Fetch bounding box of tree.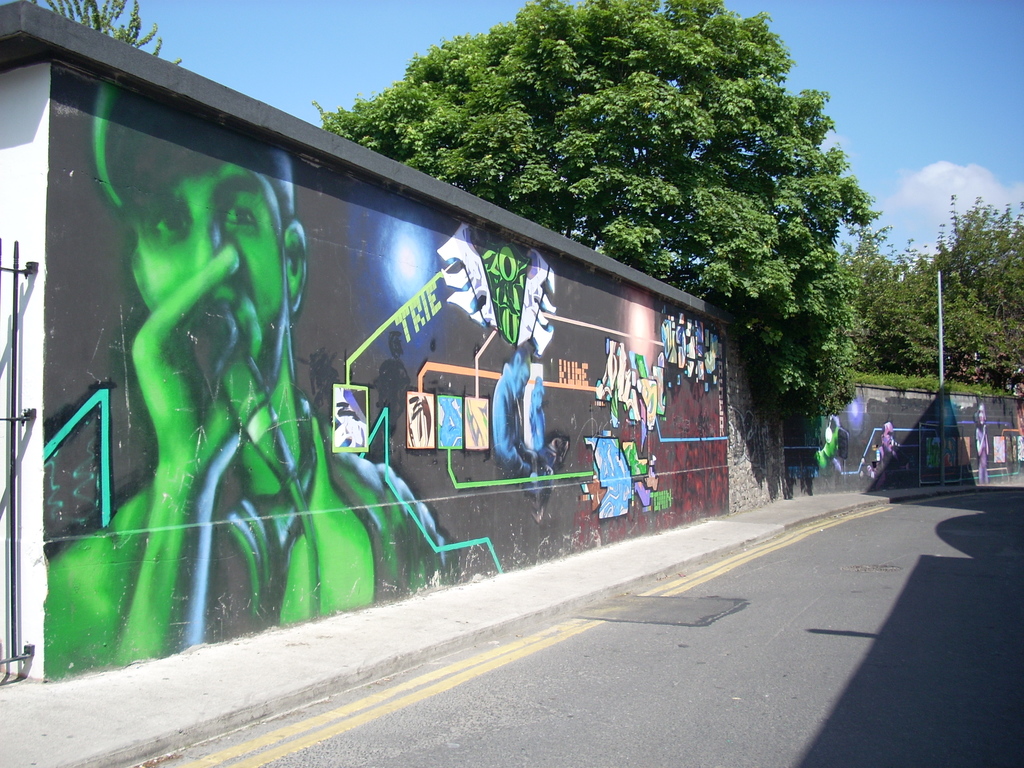
Bbox: (38,0,185,62).
